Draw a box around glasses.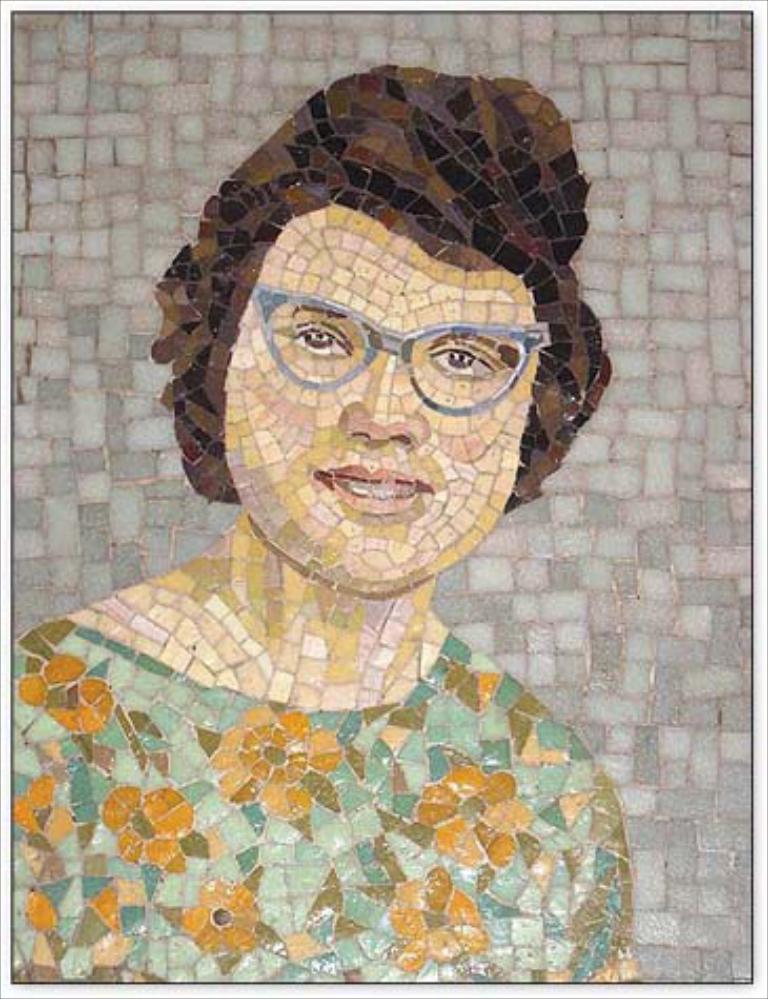
BBox(250, 278, 553, 419).
